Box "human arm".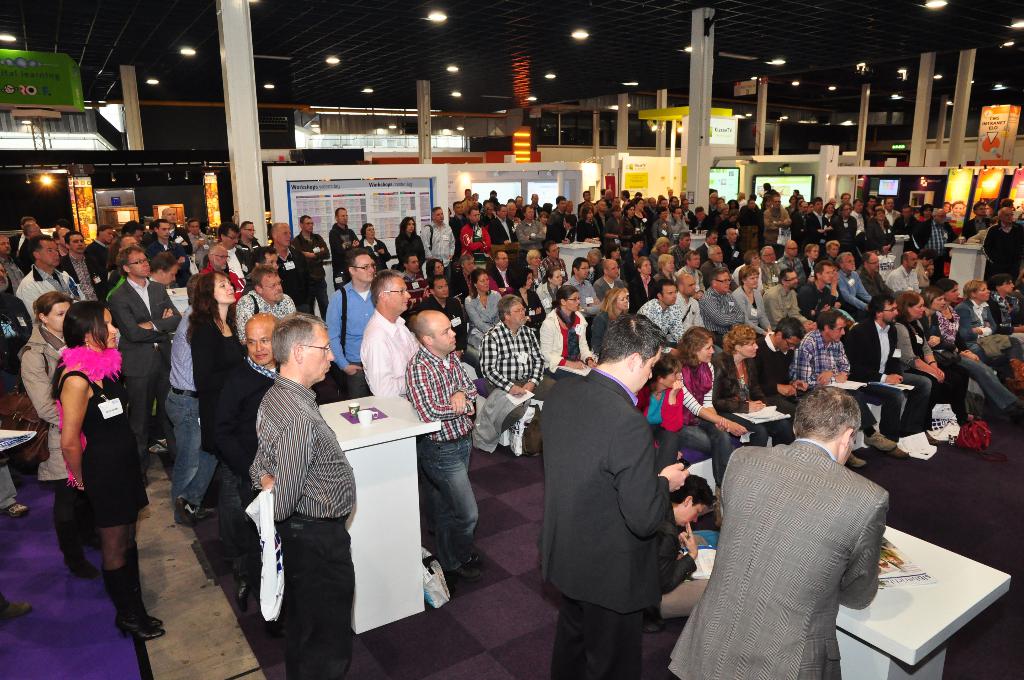
select_region(521, 327, 544, 394).
